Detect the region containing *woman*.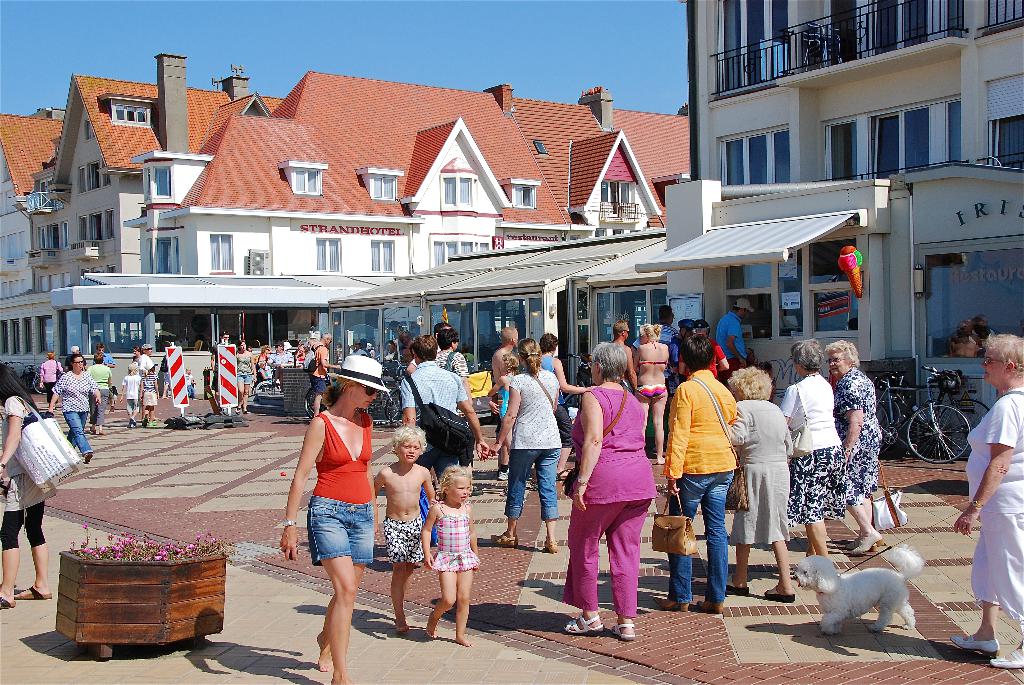
728:363:797:599.
